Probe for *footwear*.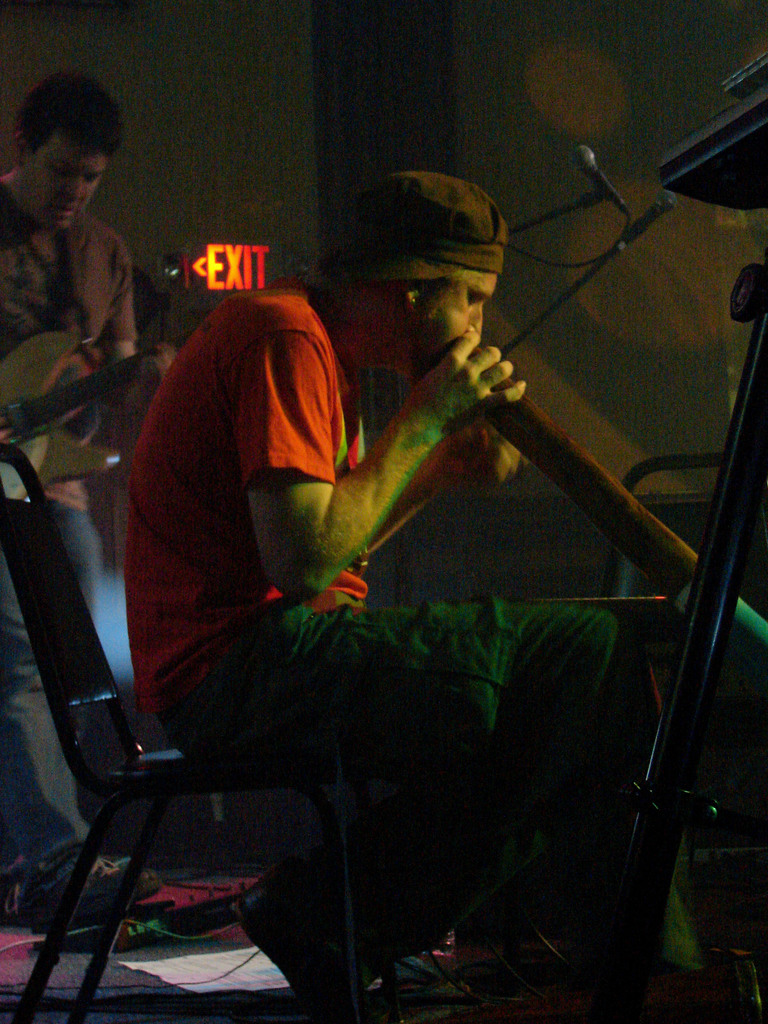
Probe result: [34, 846, 150, 925].
